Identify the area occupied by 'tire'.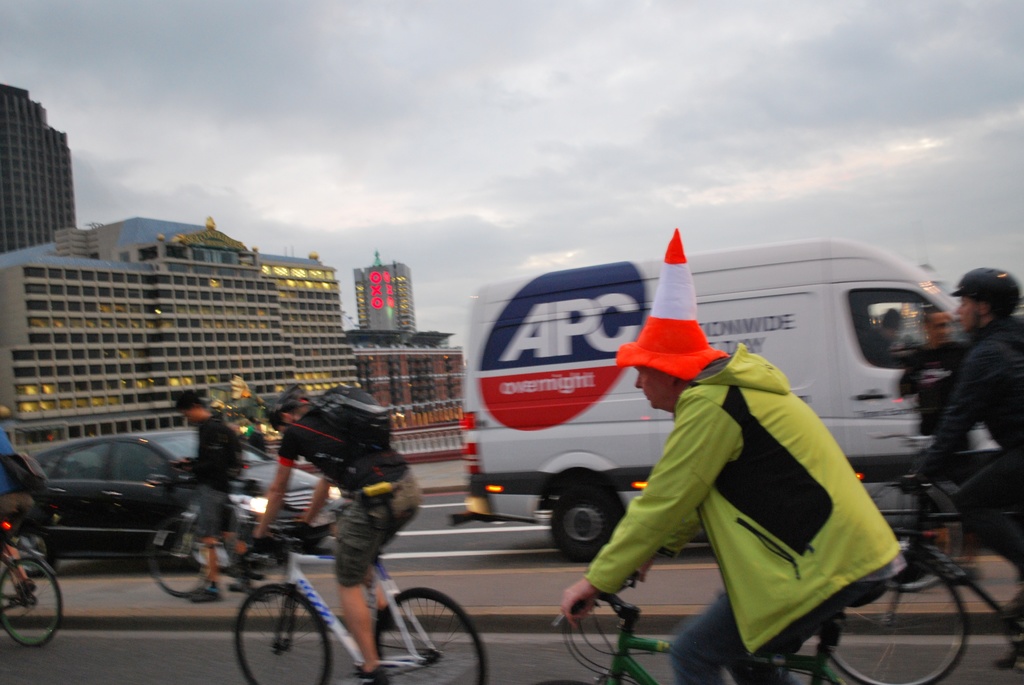
Area: bbox(879, 484, 963, 593).
